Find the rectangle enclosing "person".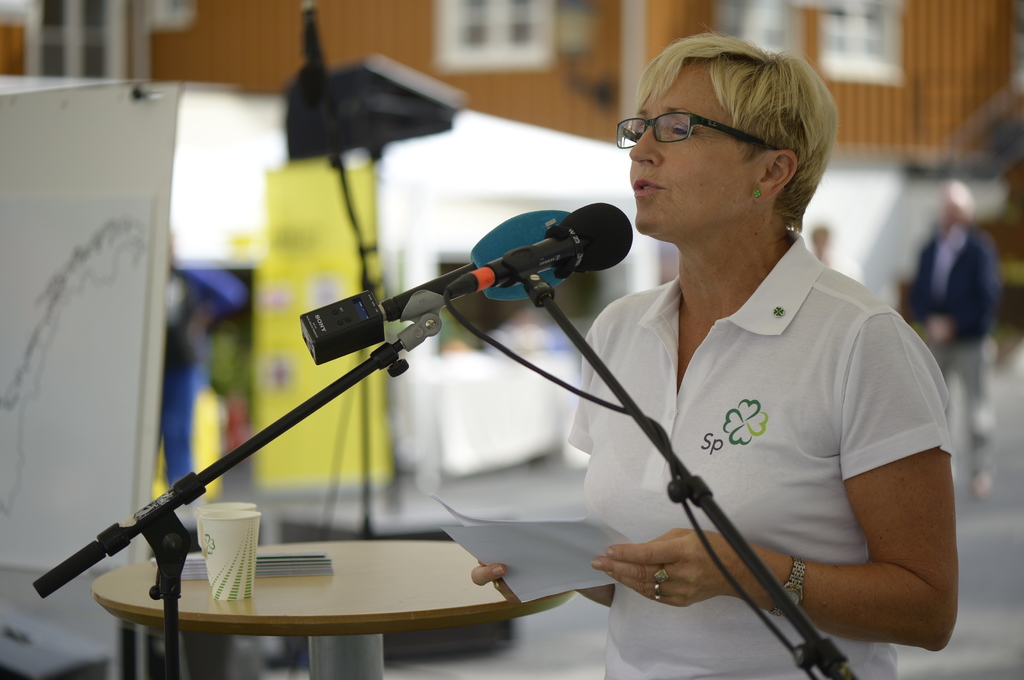
489 40 936 679.
